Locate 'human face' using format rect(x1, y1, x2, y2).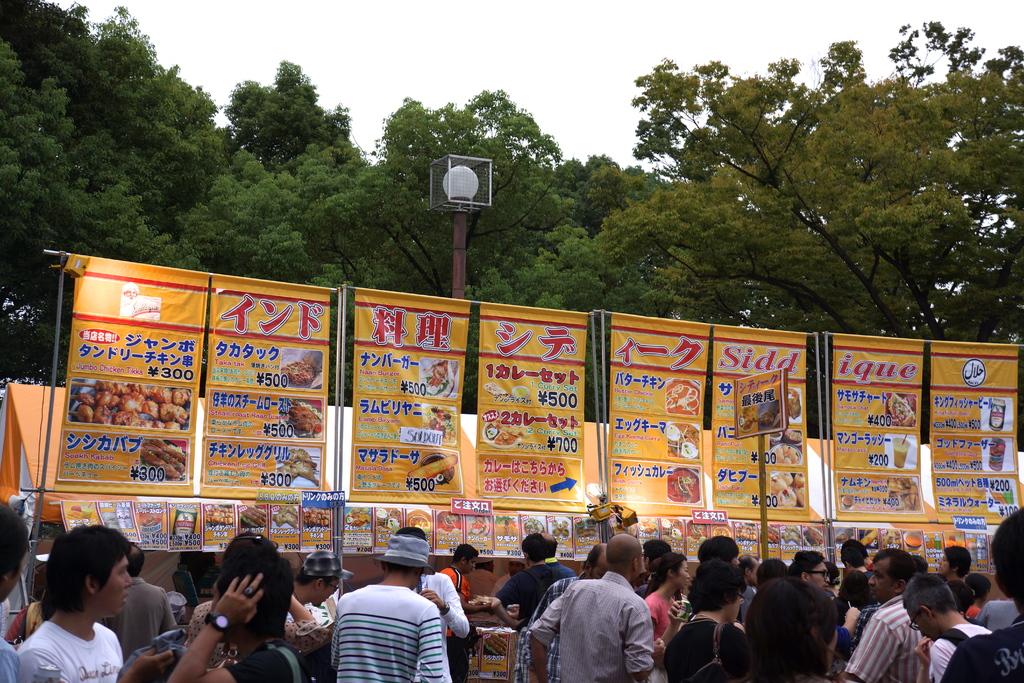
rect(814, 564, 829, 591).
